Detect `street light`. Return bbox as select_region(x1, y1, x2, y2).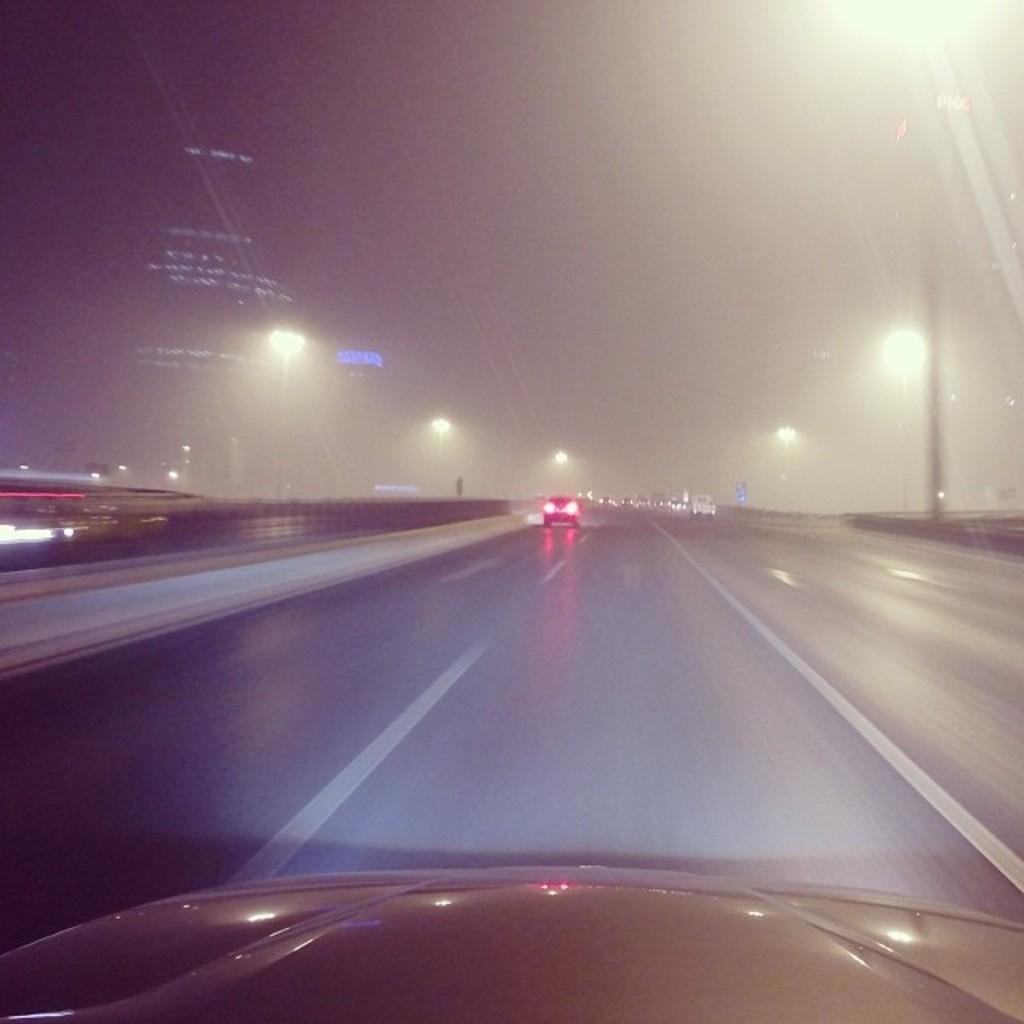
select_region(555, 446, 570, 490).
